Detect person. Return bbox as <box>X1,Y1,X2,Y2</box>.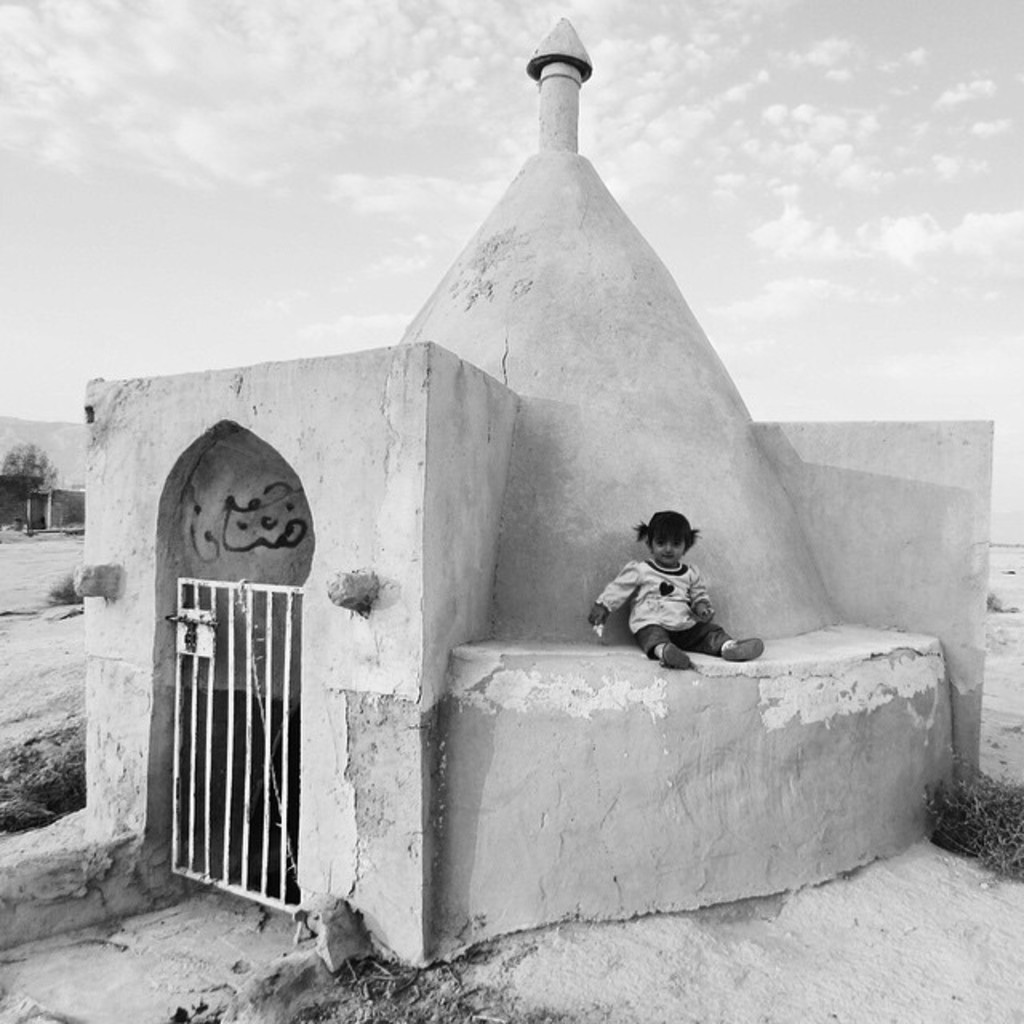
<box>587,504,765,675</box>.
